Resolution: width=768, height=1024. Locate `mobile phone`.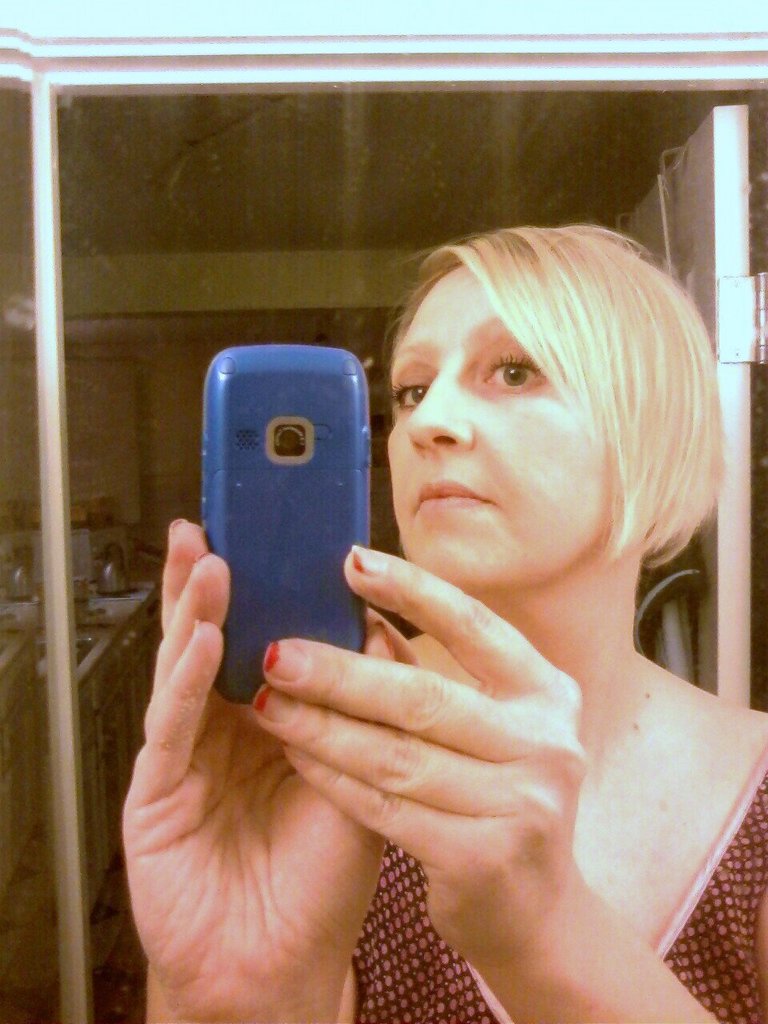
select_region(189, 348, 414, 690).
